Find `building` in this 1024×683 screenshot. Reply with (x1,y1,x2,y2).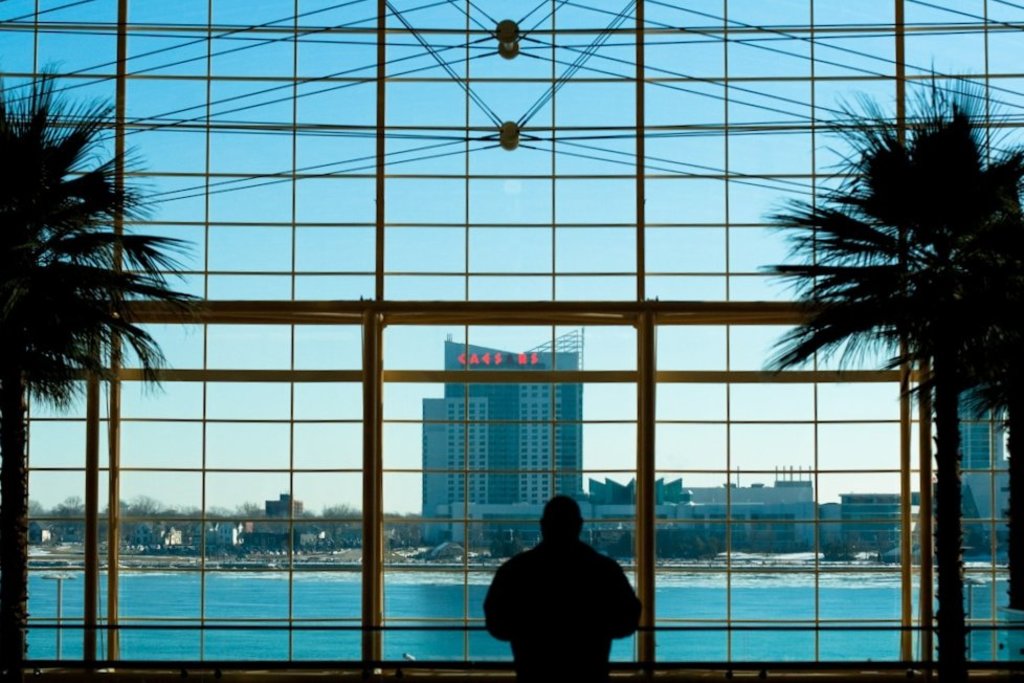
(838,492,899,551).
